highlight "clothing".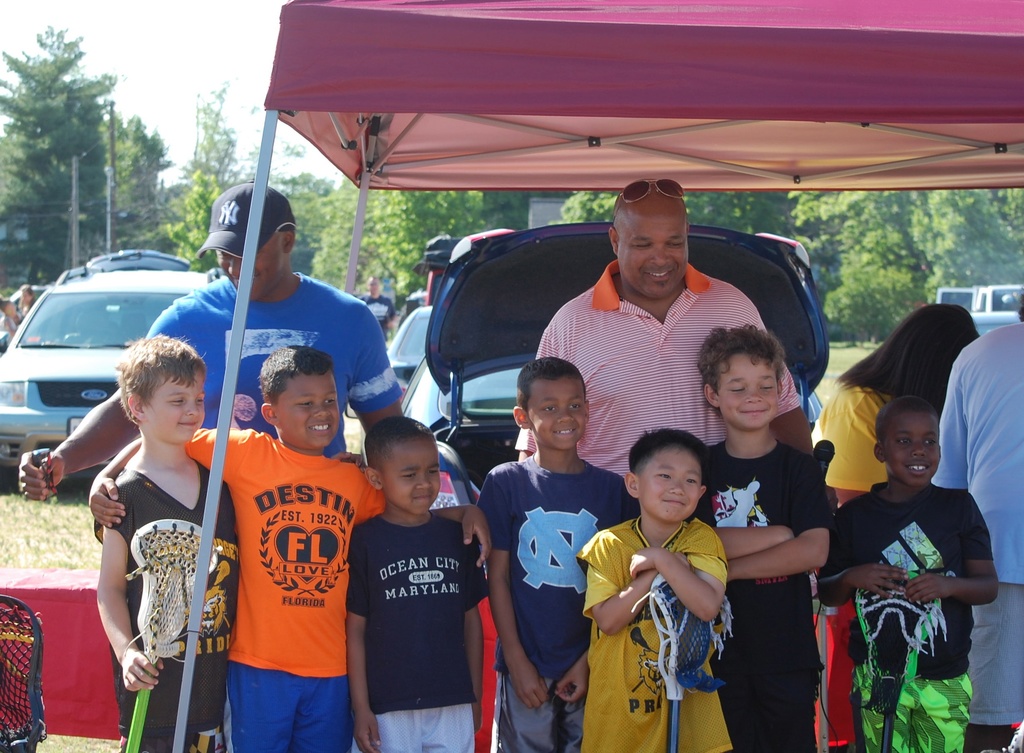
Highlighted region: box=[362, 295, 396, 341].
